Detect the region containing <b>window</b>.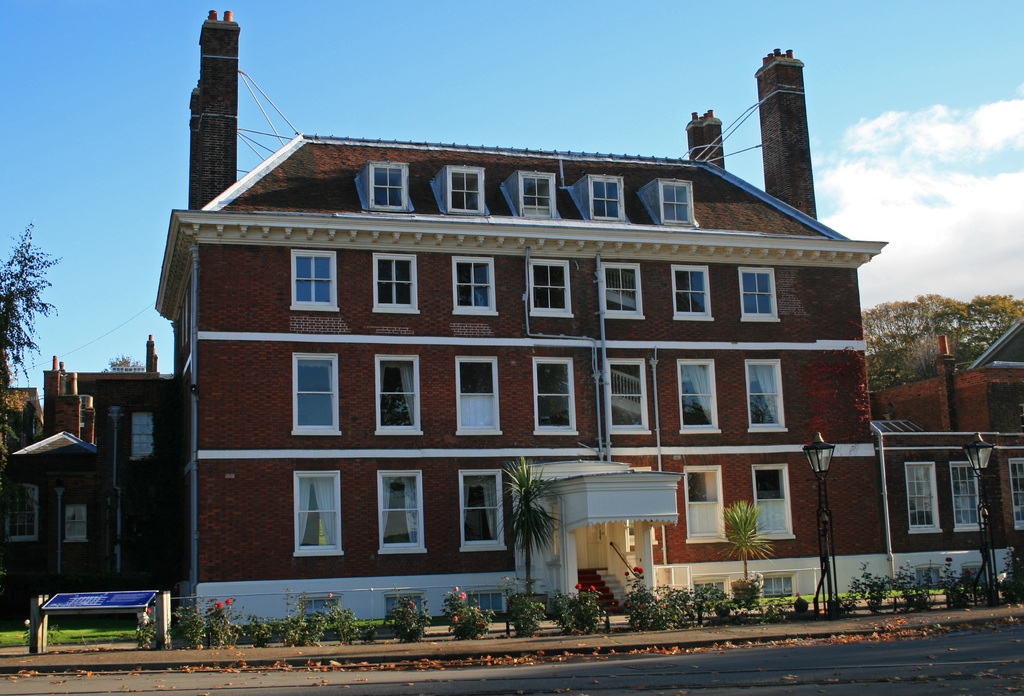
Rect(659, 179, 696, 225).
